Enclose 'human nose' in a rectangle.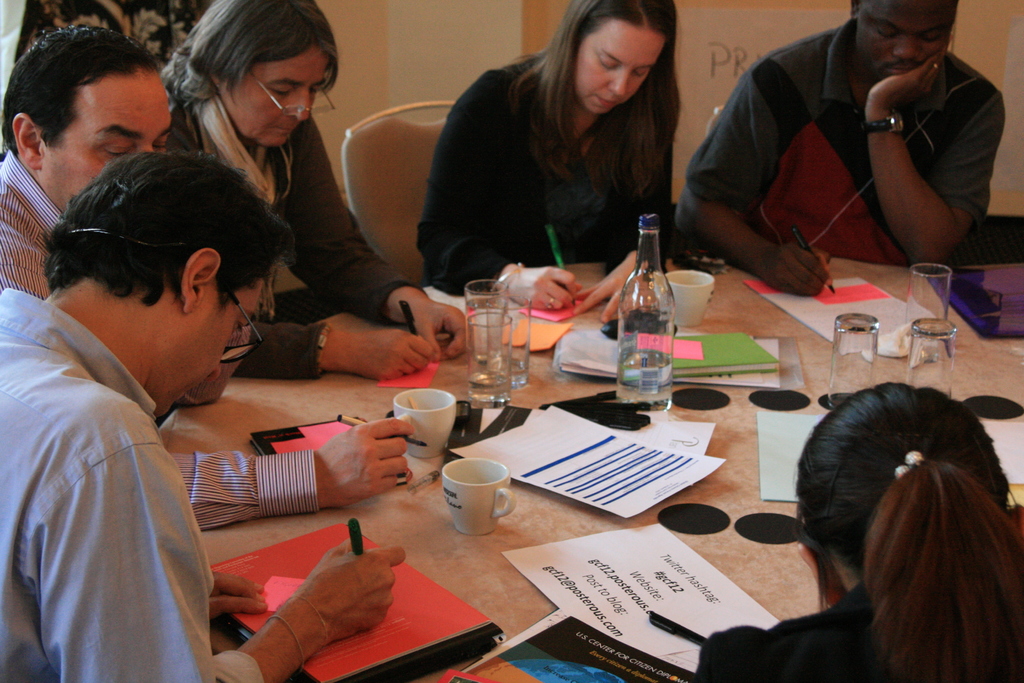
x1=892 y1=38 x2=918 y2=57.
